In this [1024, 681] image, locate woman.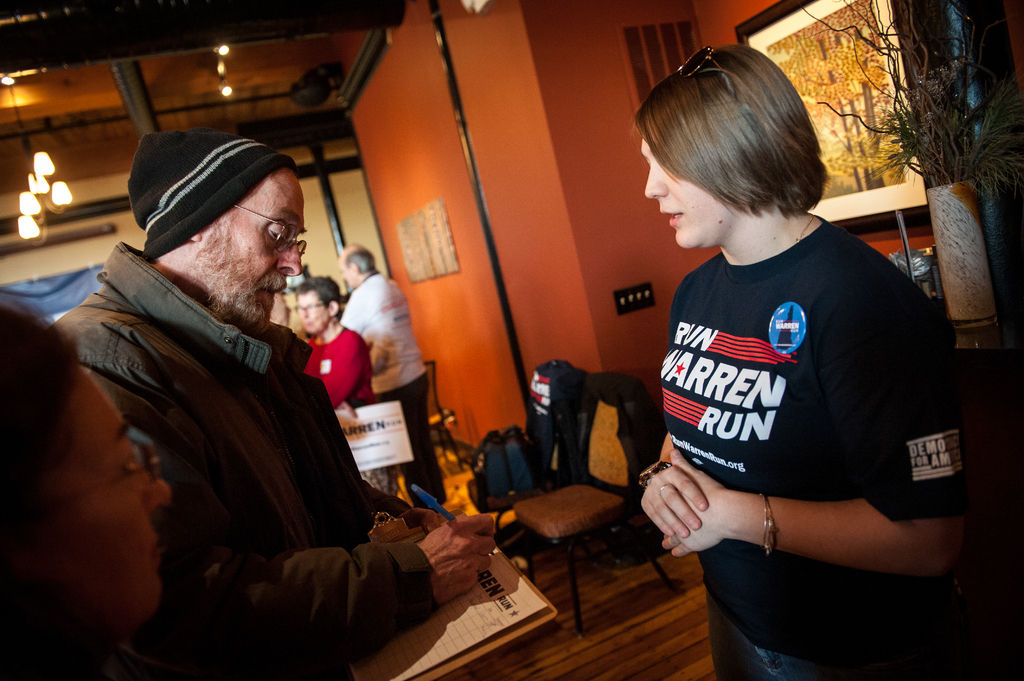
Bounding box: select_region(640, 40, 977, 680).
